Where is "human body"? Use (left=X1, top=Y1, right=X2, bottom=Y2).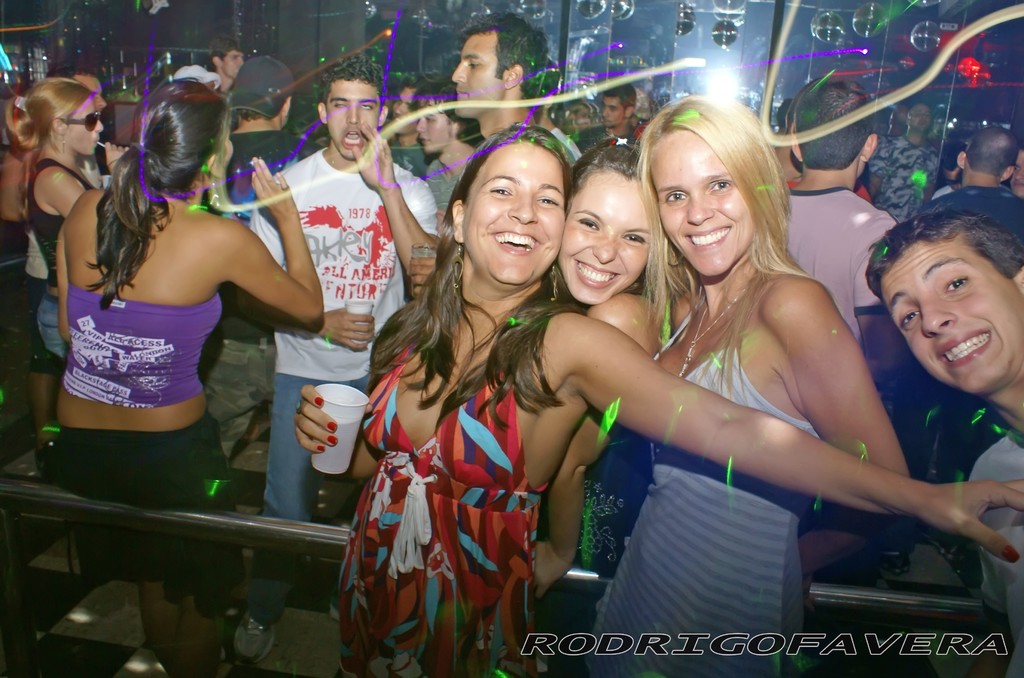
(left=436, top=8, right=550, bottom=147).
